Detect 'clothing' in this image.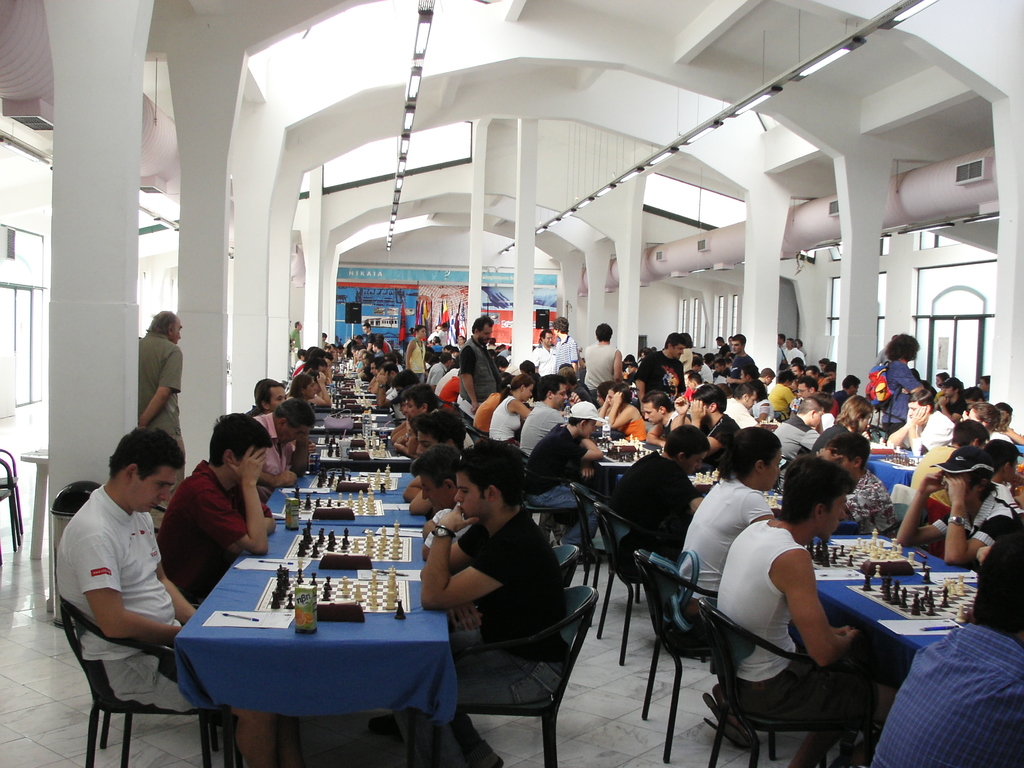
Detection: 431/344/439/355.
